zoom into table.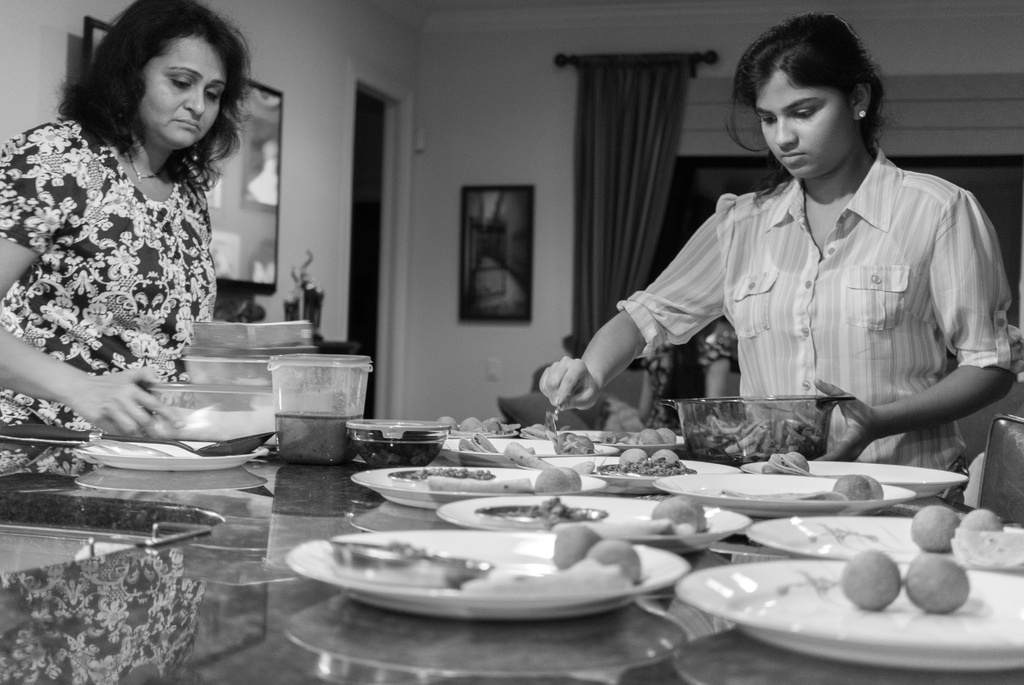
Zoom target: [x1=2, y1=433, x2=1023, y2=684].
